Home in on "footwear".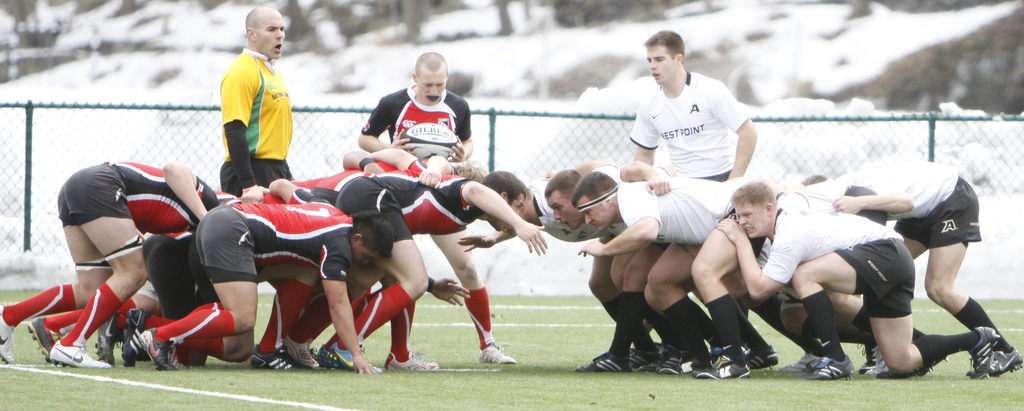
Homed in at BBox(380, 349, 435, 371).
